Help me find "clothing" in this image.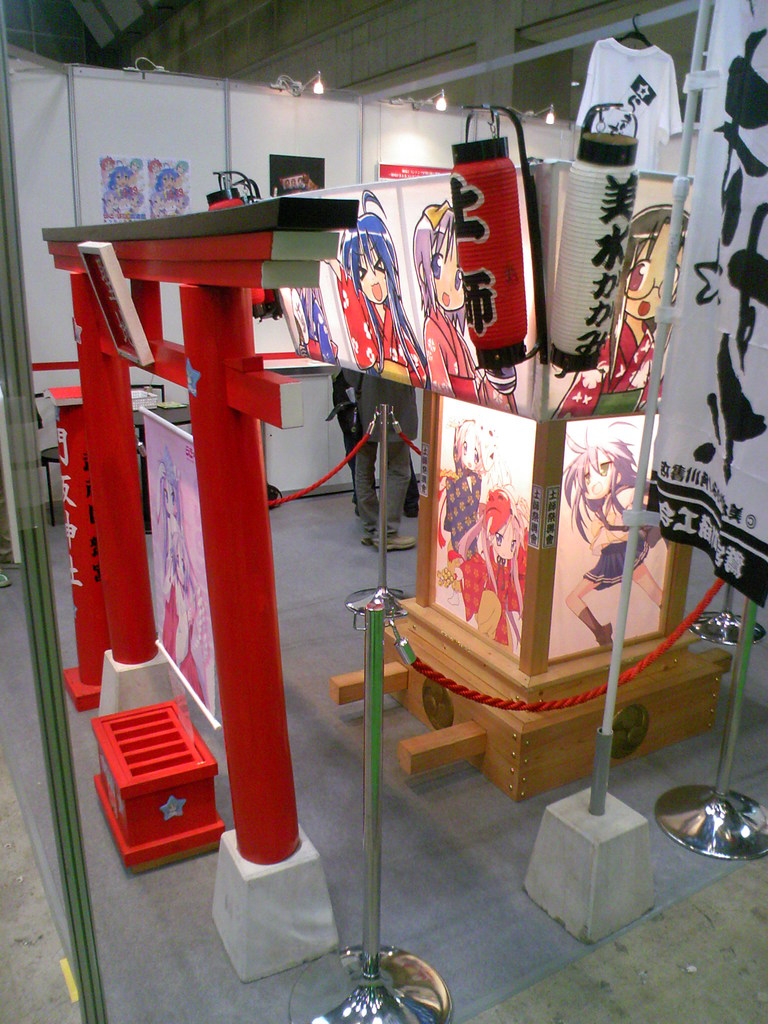
Found it: (355,304,432,391).
